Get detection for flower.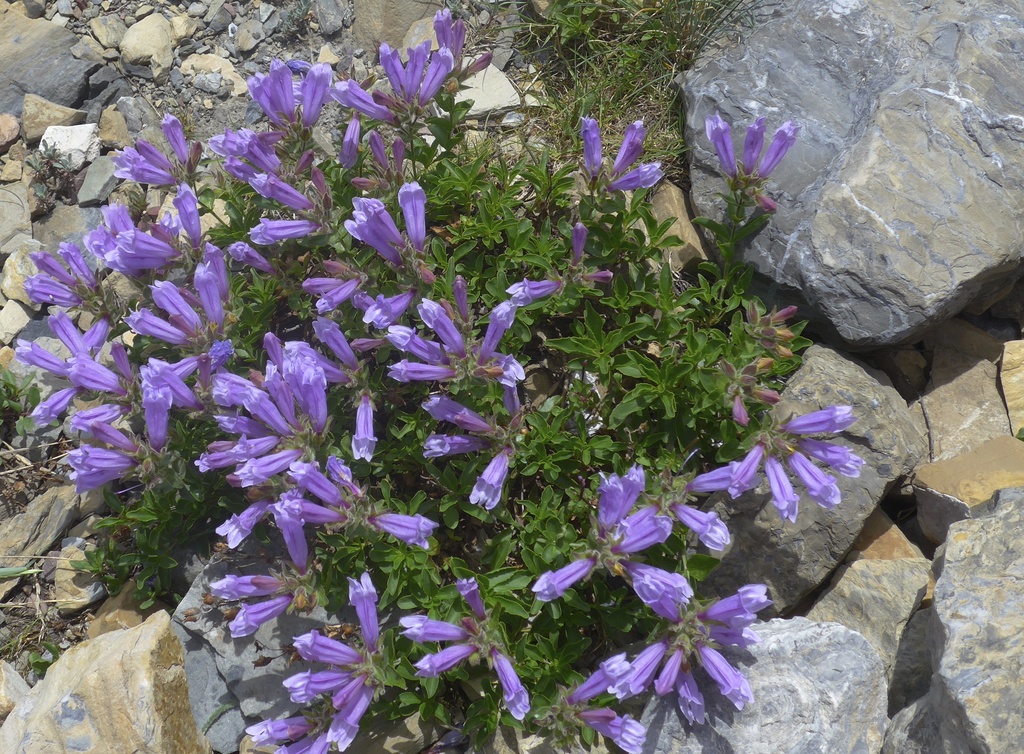
Detection: 404:625:474:640.
